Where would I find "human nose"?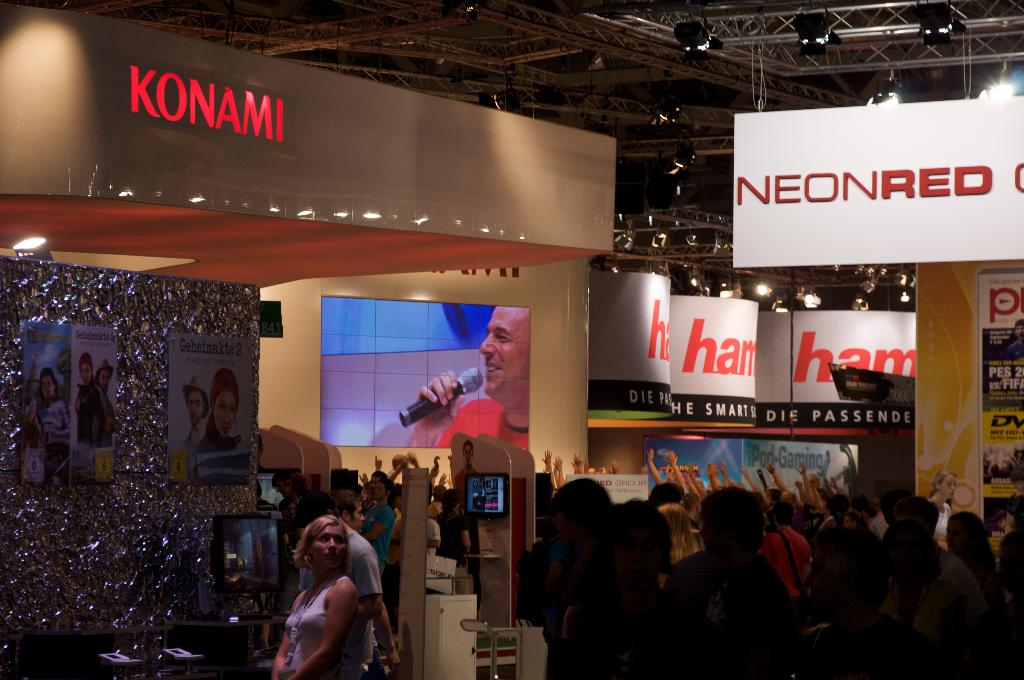
At left=328, top=540, right=334, bottom=553.
